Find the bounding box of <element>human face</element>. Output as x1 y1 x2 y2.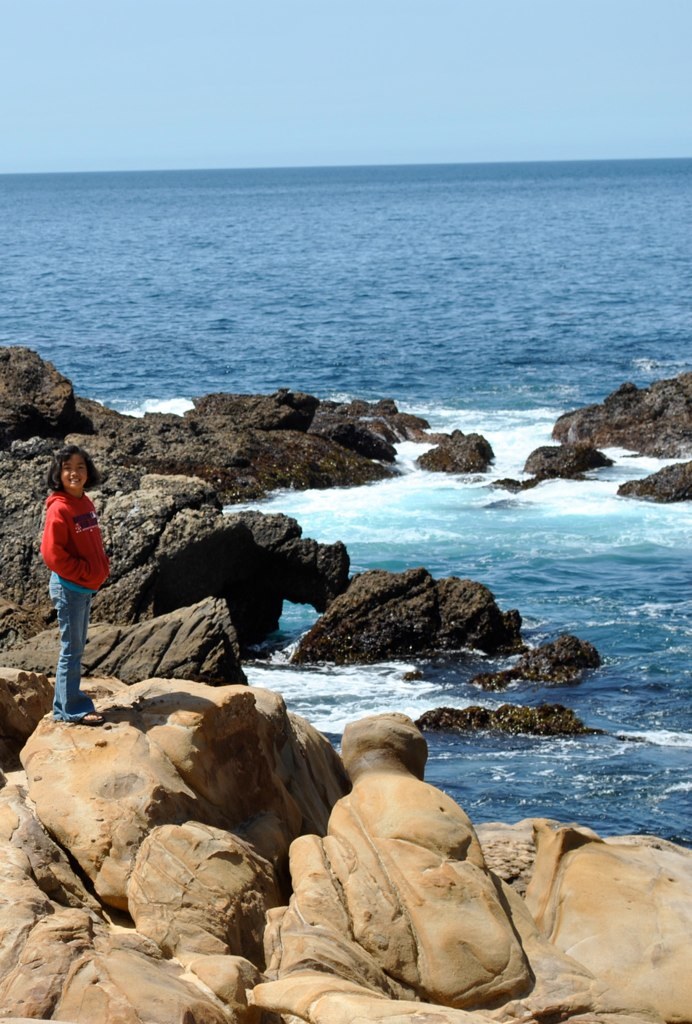
61 459 83 488.
